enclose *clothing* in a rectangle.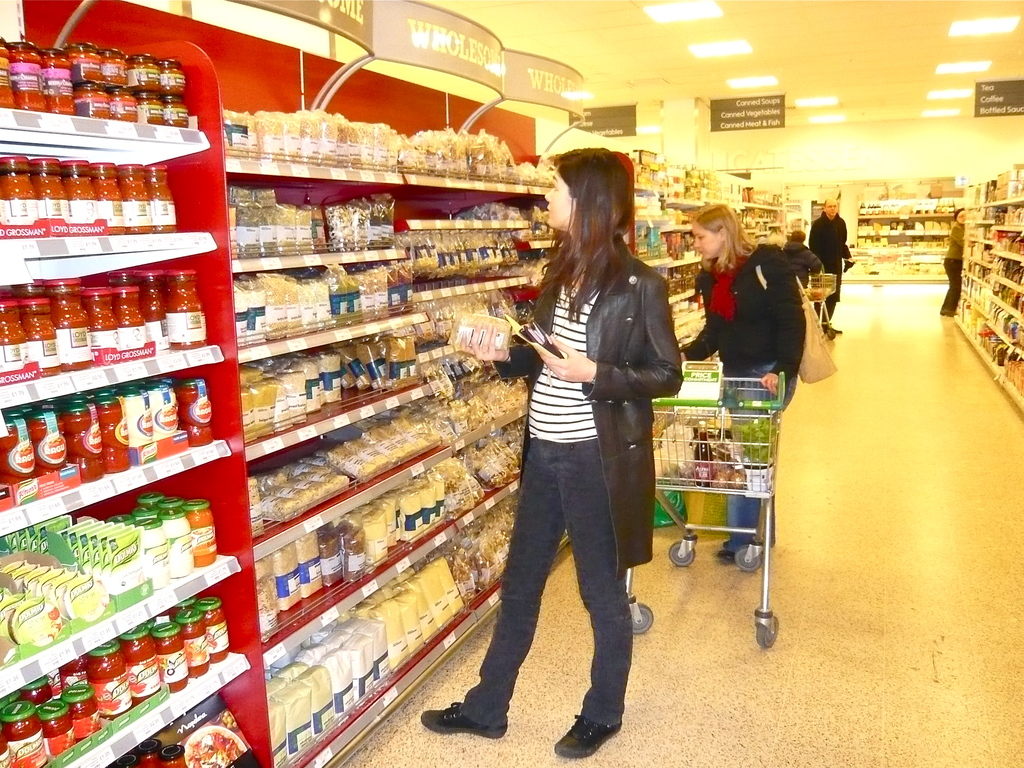
select_region(804, 209, 851, 319).
